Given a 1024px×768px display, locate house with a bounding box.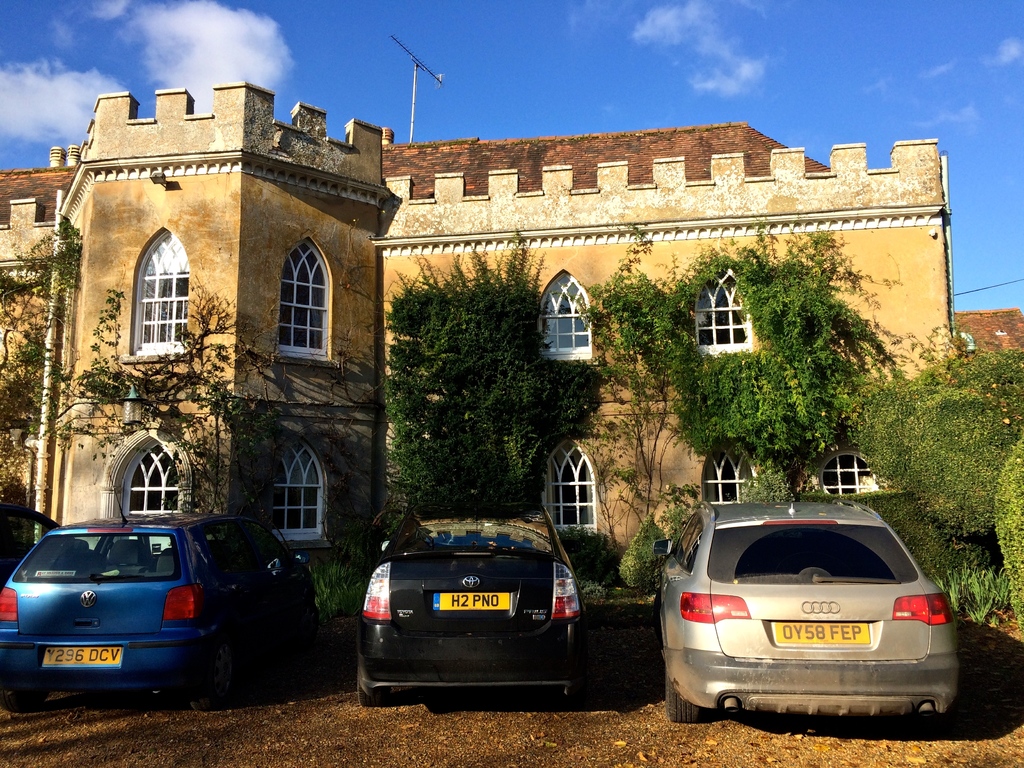
Located: bbox(0, 135, 95, 536).
